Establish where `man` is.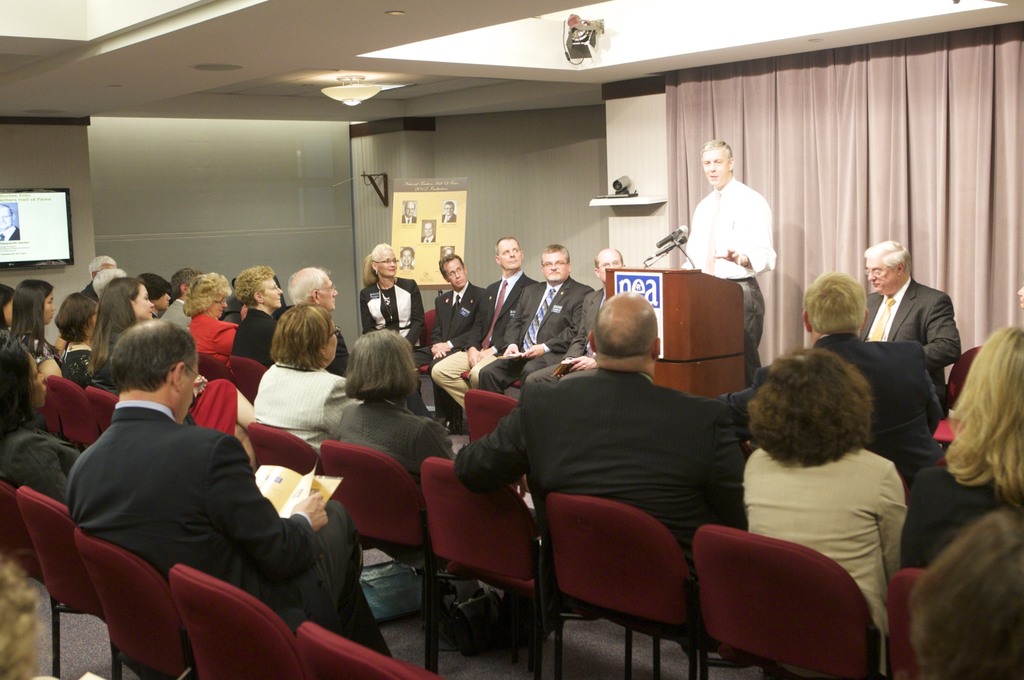
Established at x1=679 y1=136 x2=774 y2=387.
